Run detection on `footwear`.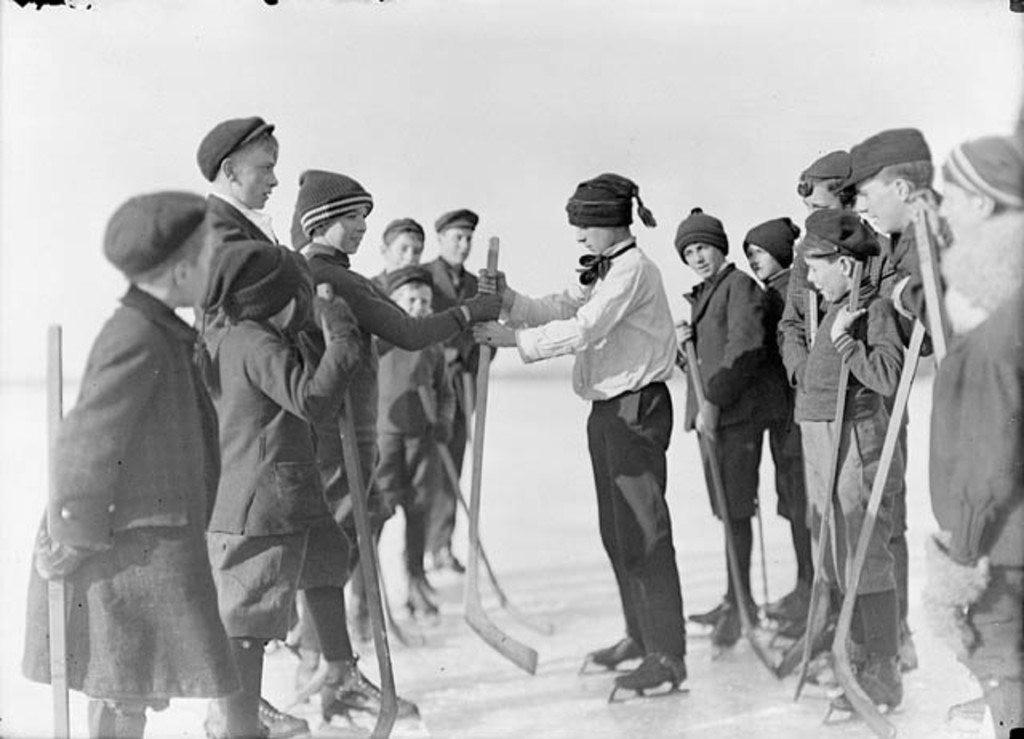
Result: rect(829, 664, 901, 715).
